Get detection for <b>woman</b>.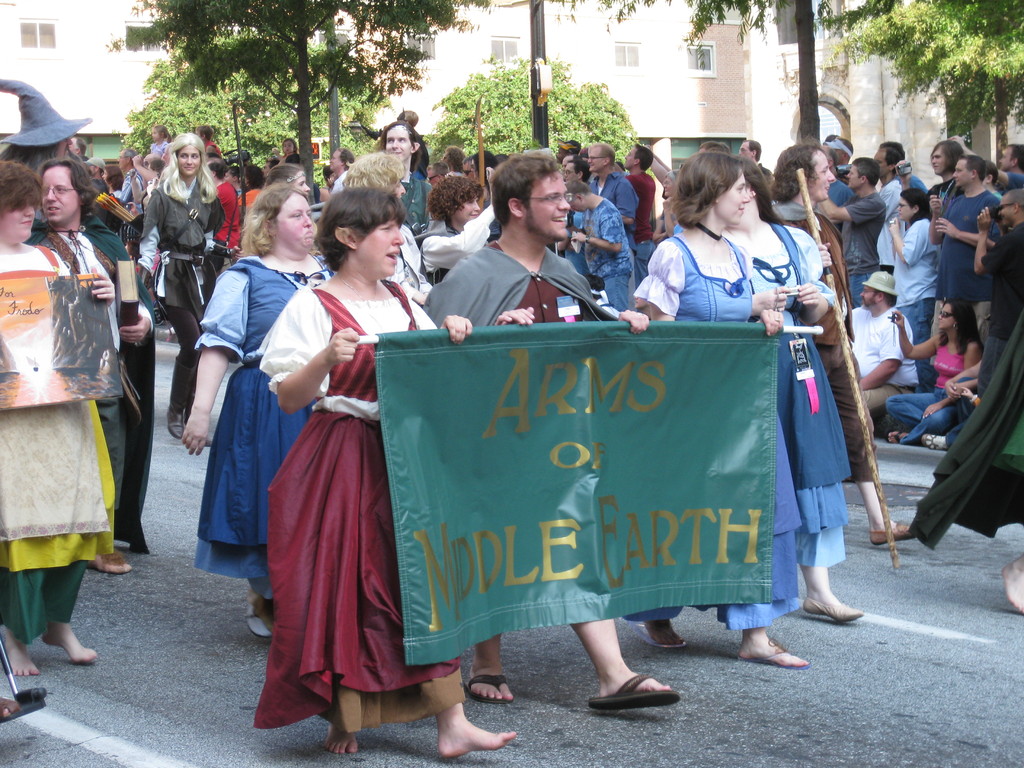
Detection: region(241, 164, 264, 210).
